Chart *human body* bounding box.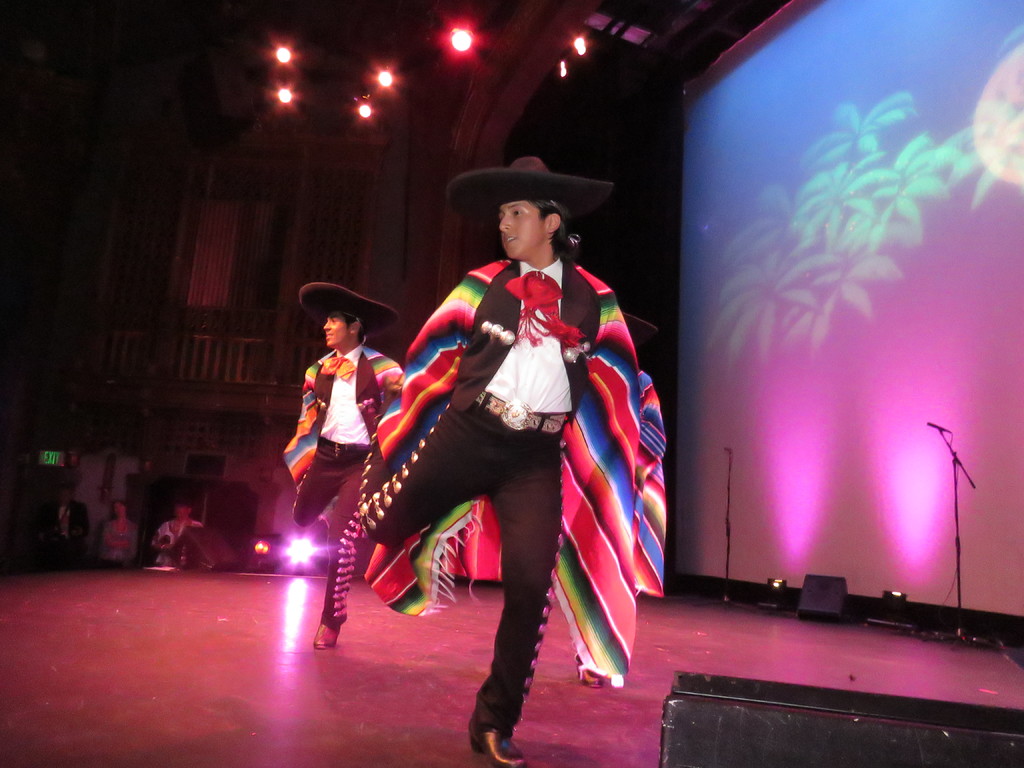
Charted: region(104, 502, 139, 570).
